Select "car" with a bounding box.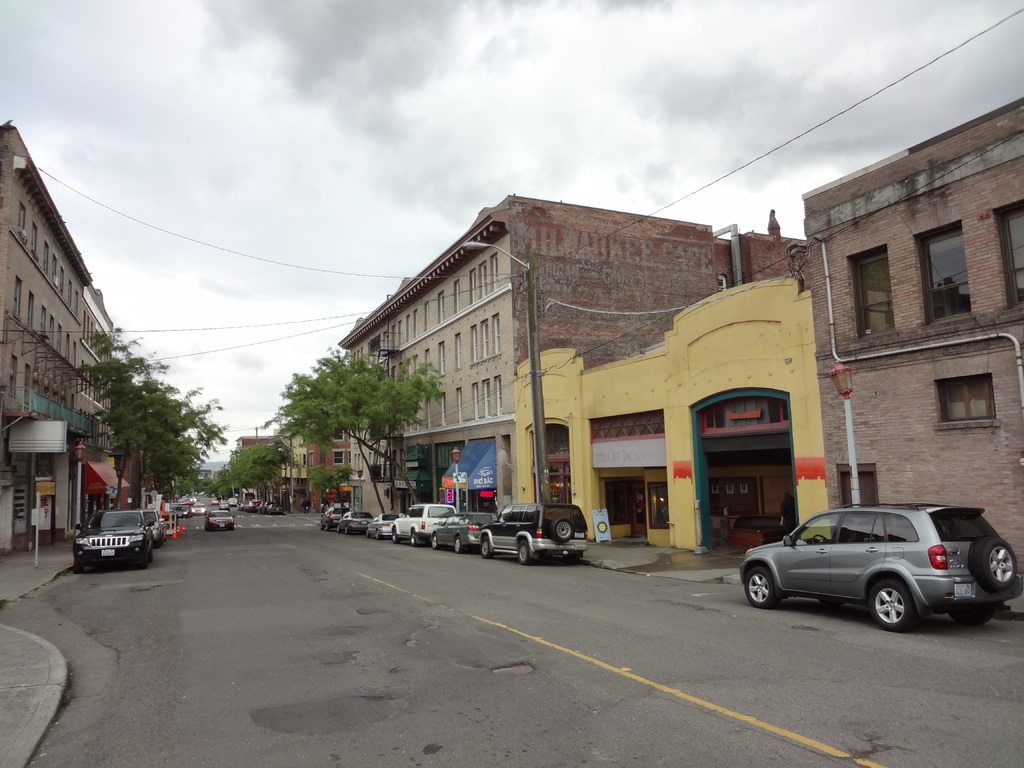
box(390, 498, 461, 547).
